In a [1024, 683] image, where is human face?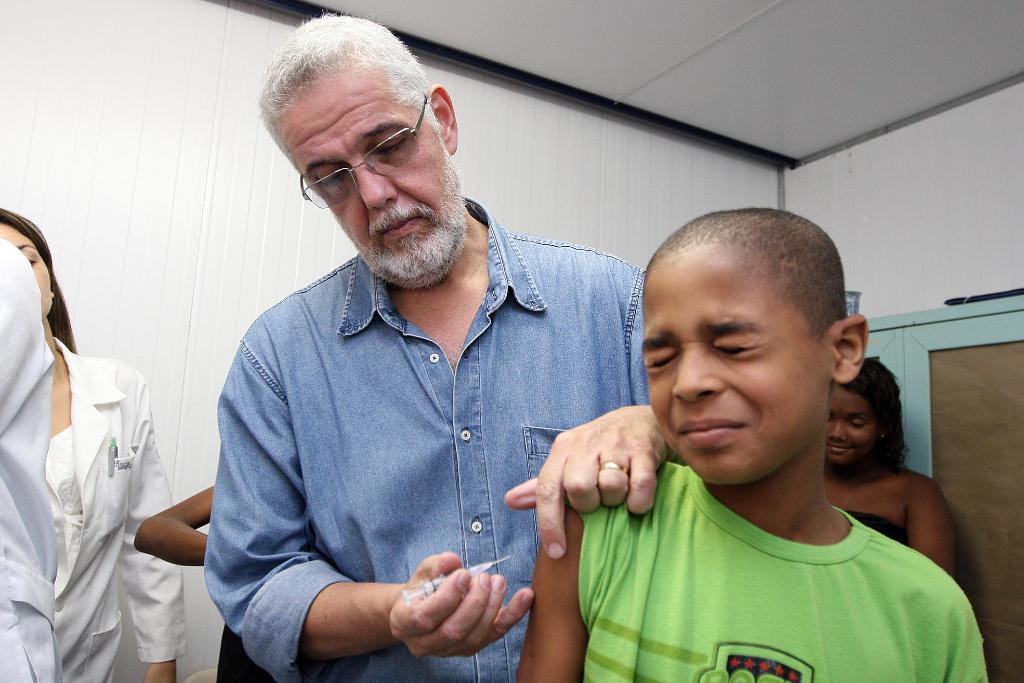
x1=826 y1=389 x2=877 y2=464.
